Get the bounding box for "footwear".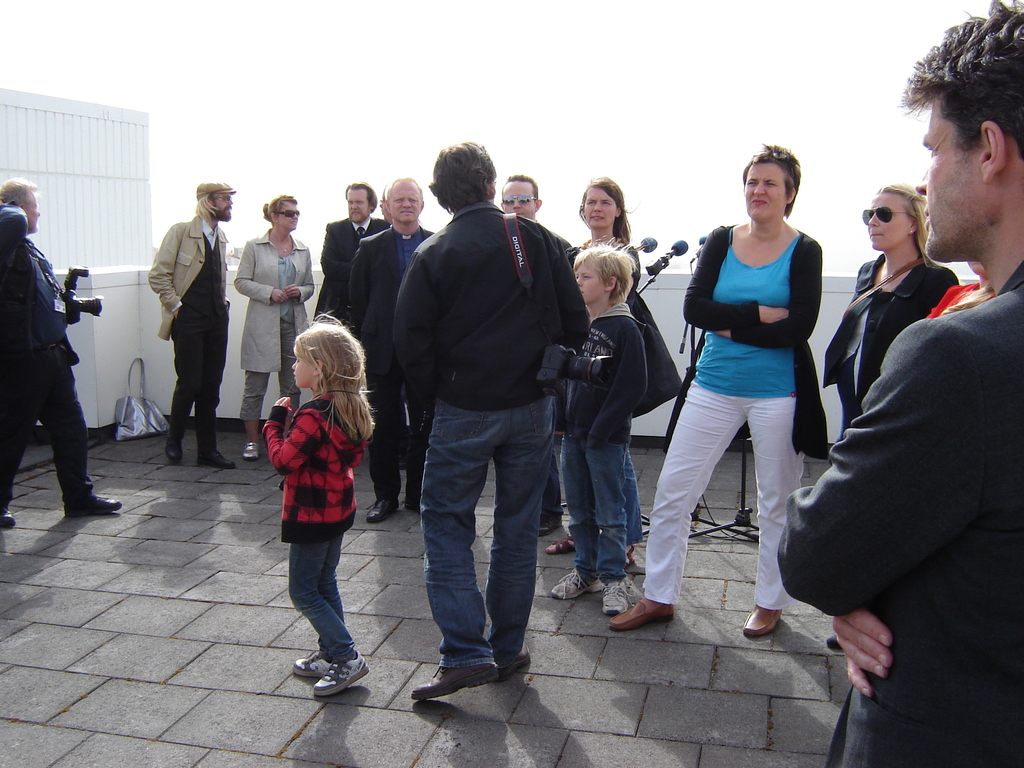
<region>406, 492, 424, 531</region>.
